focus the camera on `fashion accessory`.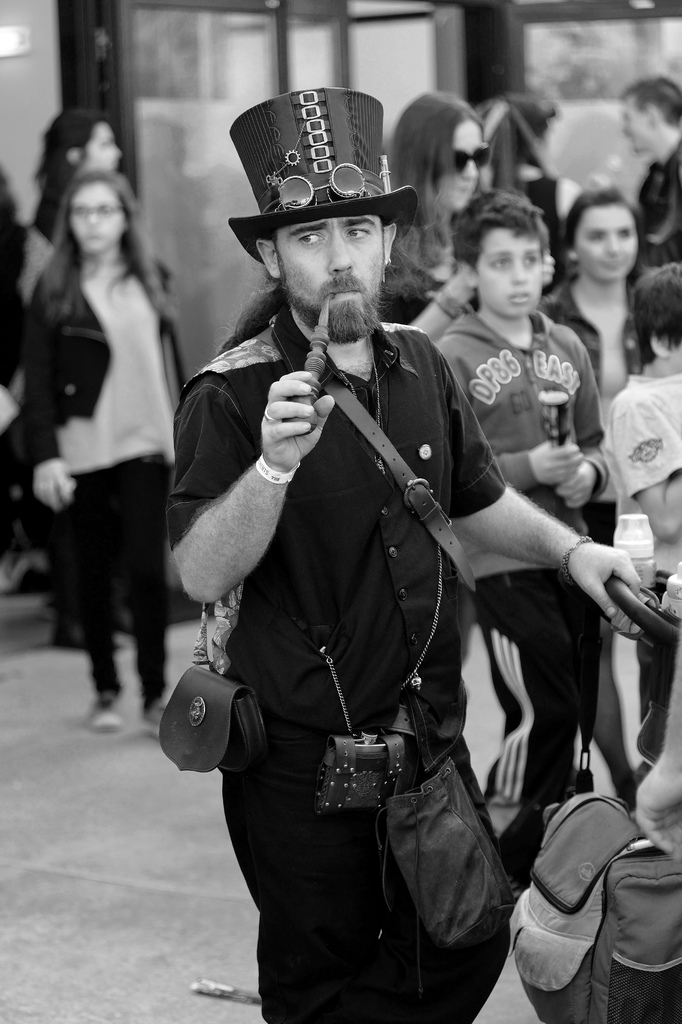
Focus region: 379, 760, 505, 996.
